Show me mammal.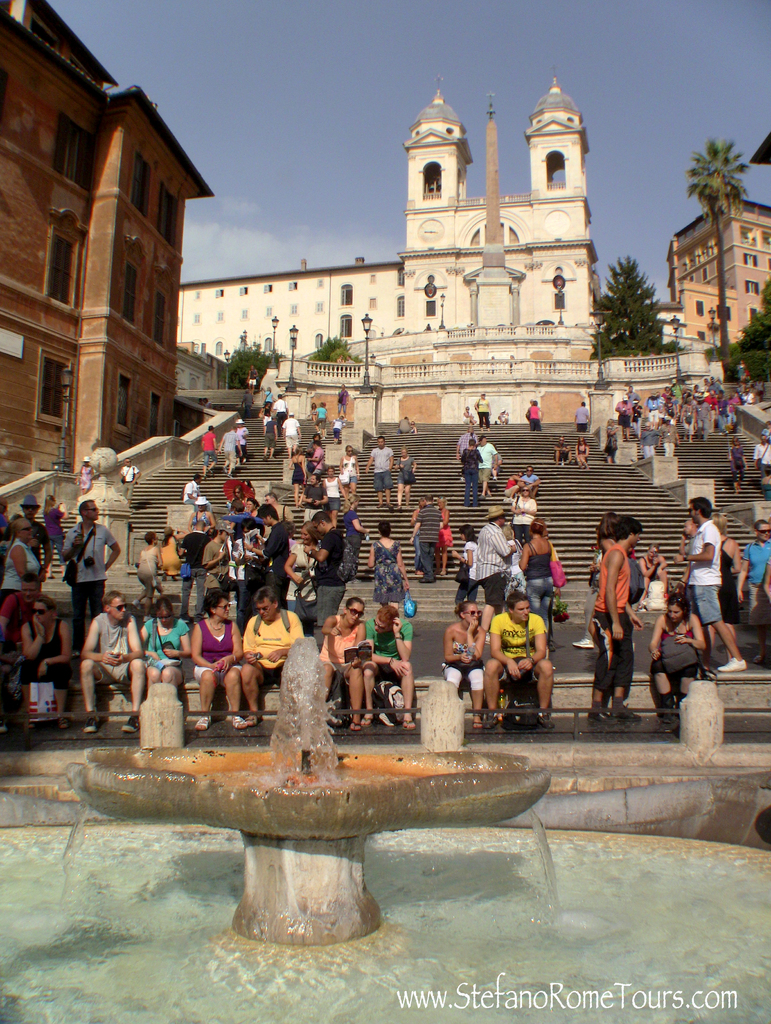
mammal is here: pyautogui.locateOnScreen(198, 422, 220, 477).
